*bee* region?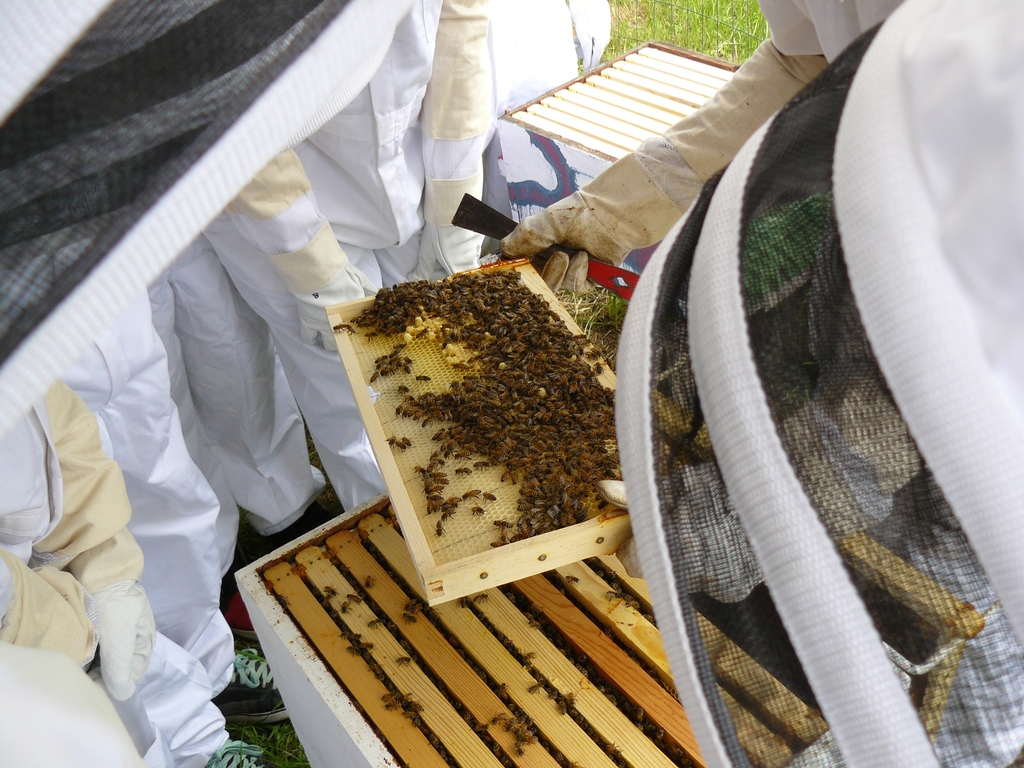
x1=583 y1=556 x2=603 y2=568
